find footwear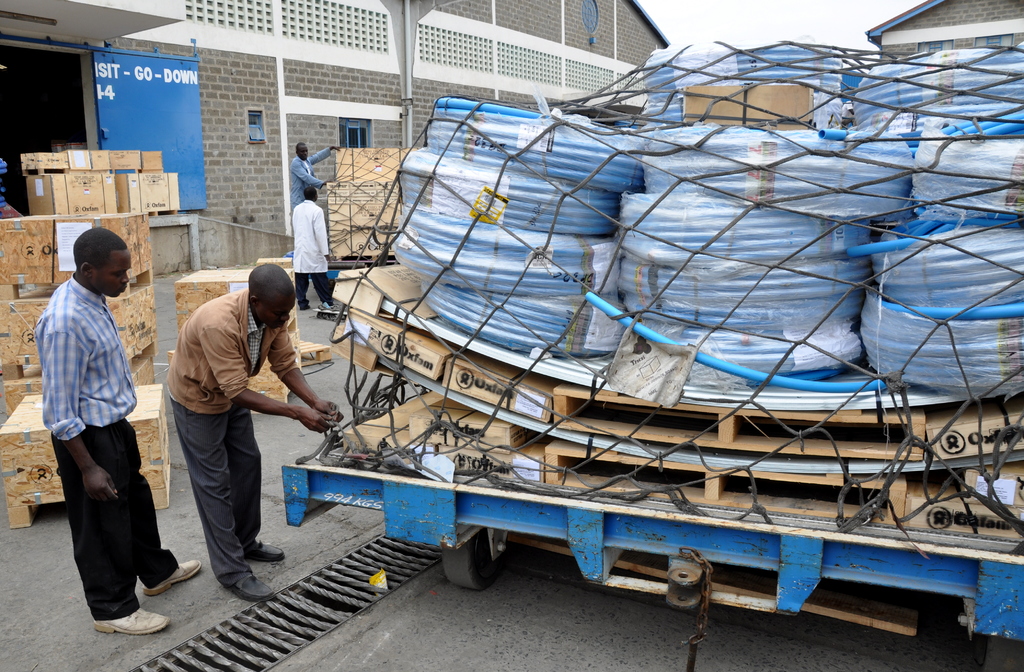
left=244, top=525, right=282, bottom=561
